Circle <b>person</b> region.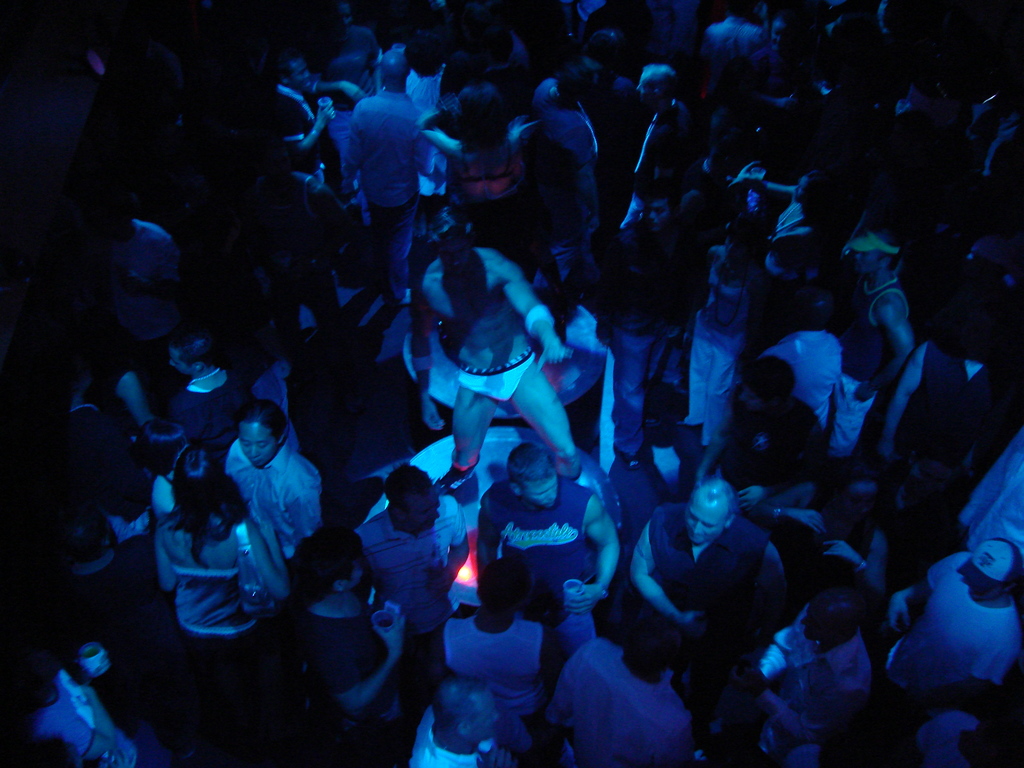
Region: <bbox>479, 441, 621, 668</bbox>.
